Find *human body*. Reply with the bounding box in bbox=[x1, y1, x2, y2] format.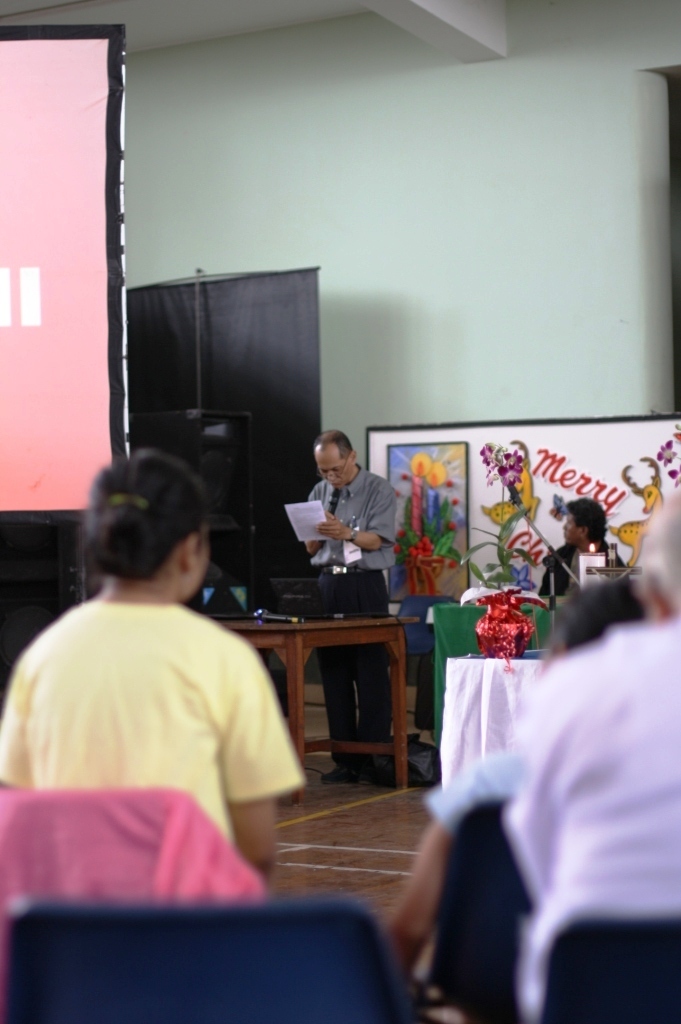
bbox=[505, 493, 680, 1023].
